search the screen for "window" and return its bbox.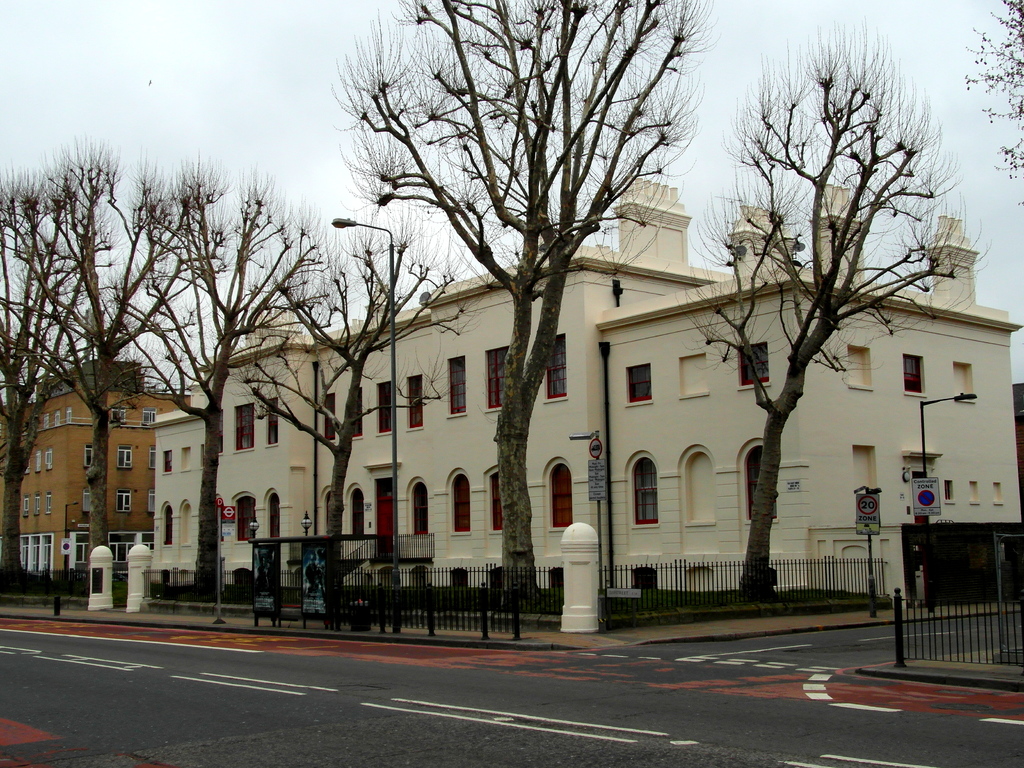
Found: box=[49, 444, 54, 468].
